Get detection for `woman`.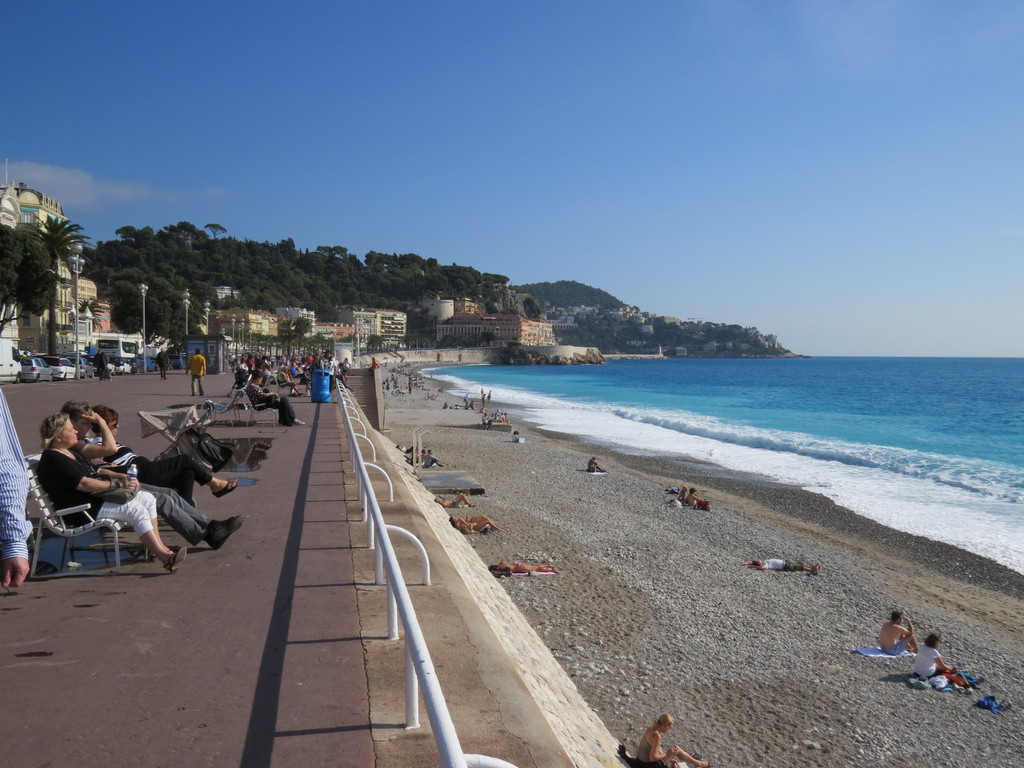
Detection: detection(449, 518, 501, 530).
